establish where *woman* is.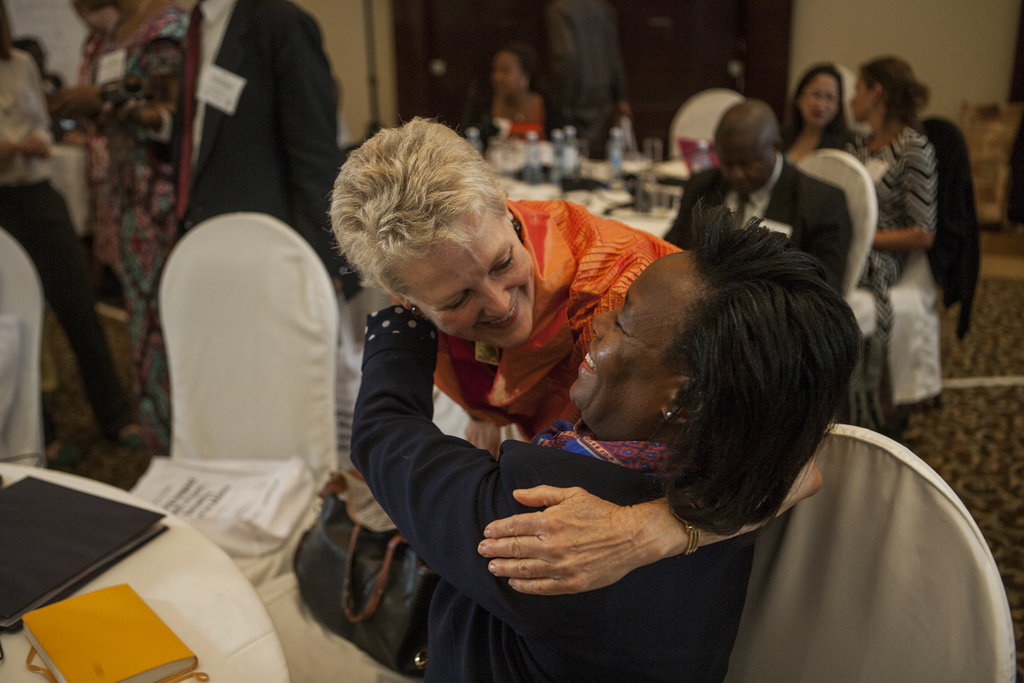
Established at <region>852, 59, 943, 323</region>.
